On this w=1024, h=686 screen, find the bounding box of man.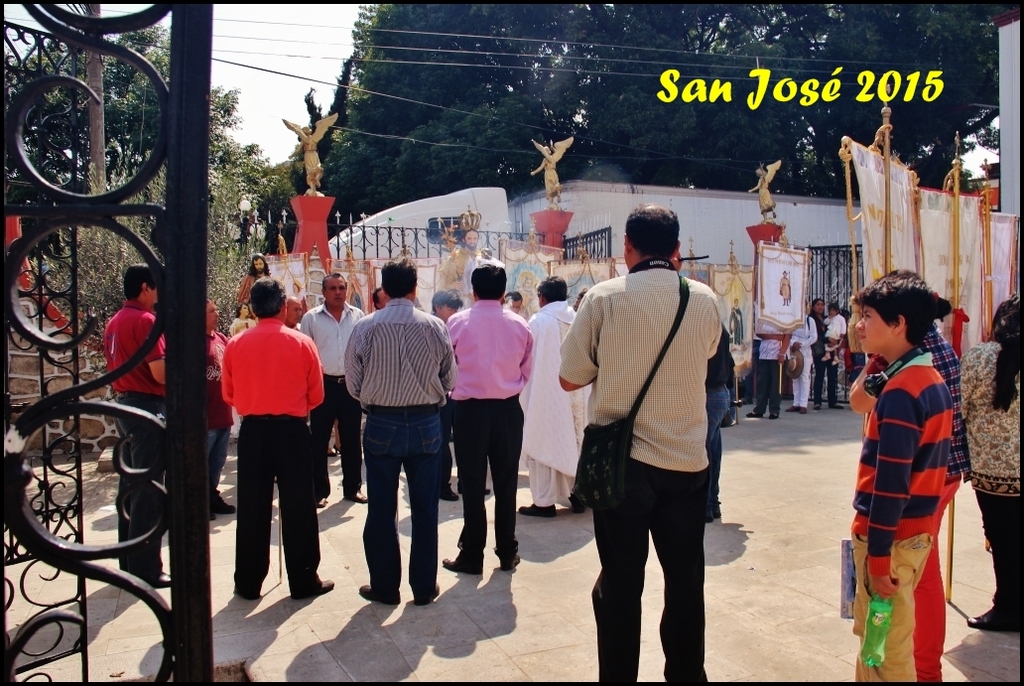
Bounding box: BBox(513, 275, 539, 321).
